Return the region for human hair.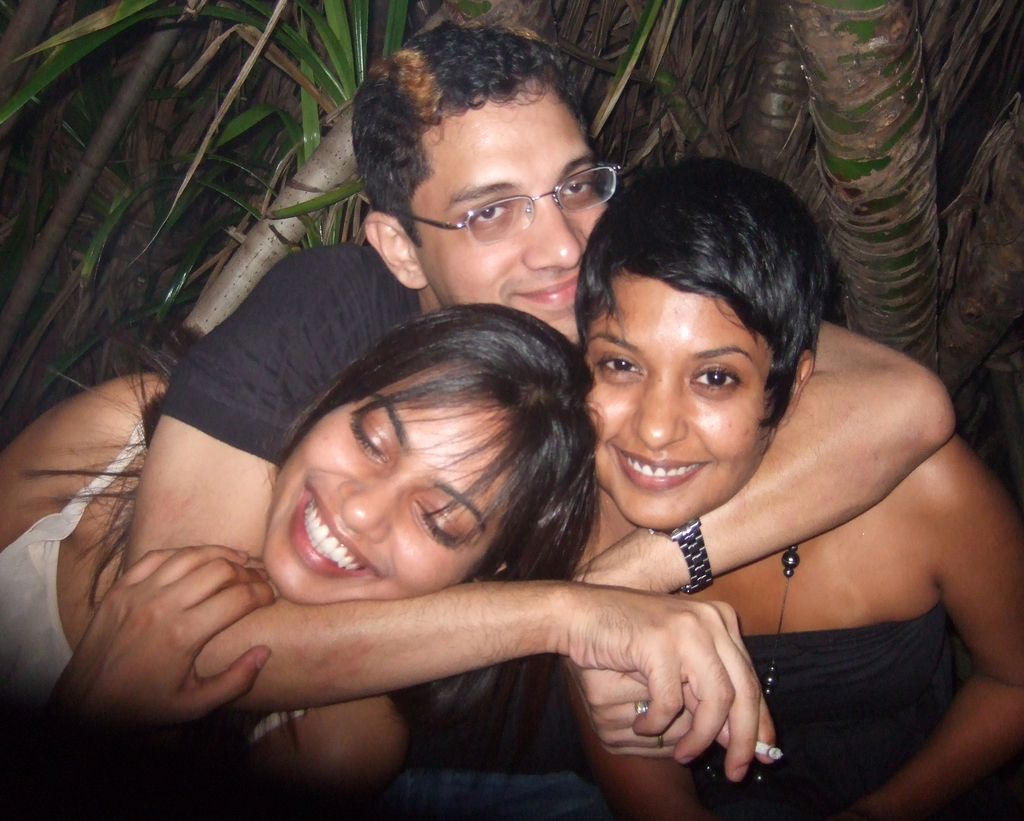
bbox=[342, 18, 623, 230].
